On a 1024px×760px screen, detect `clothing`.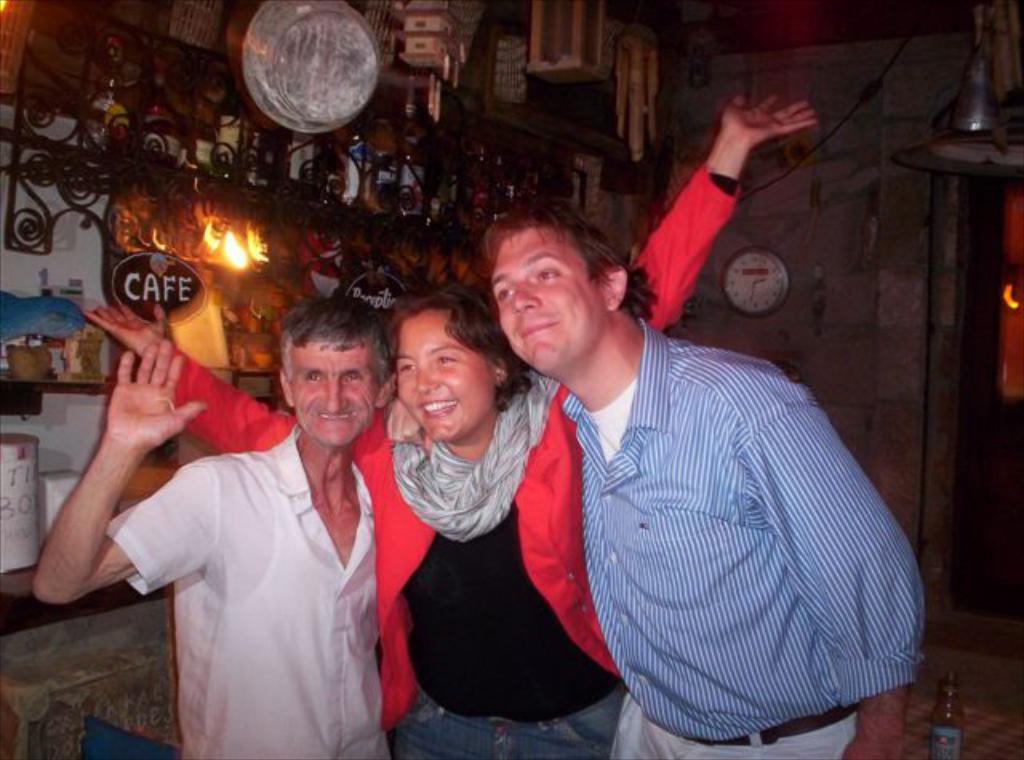
pyautogui.locateOnScreen(168, 160, 747, 758).
